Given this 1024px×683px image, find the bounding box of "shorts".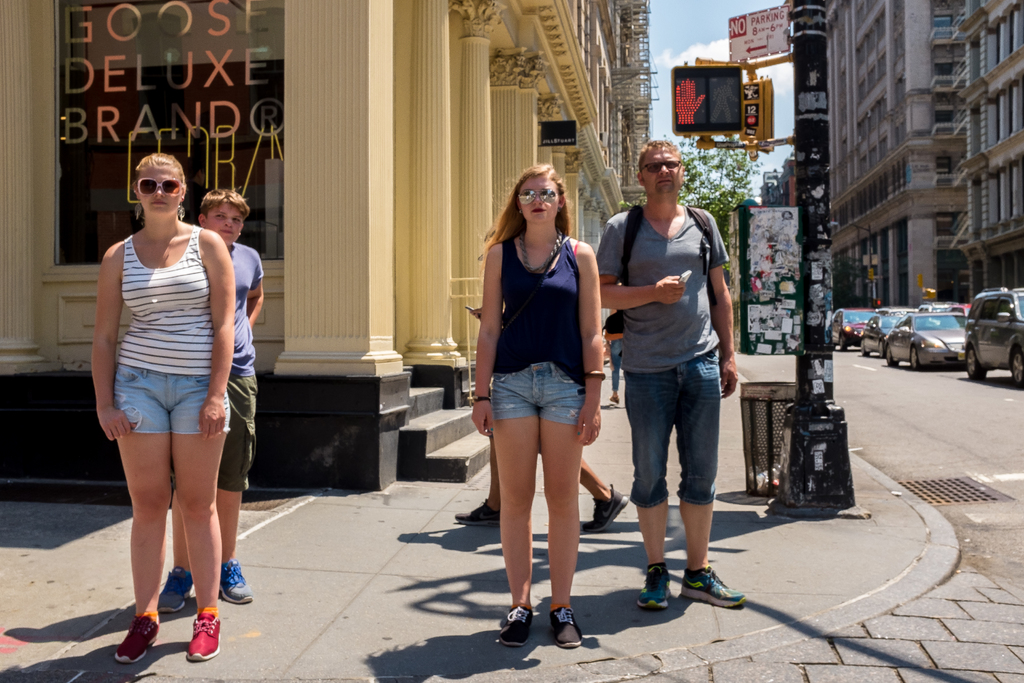
(488,362,586,425).
